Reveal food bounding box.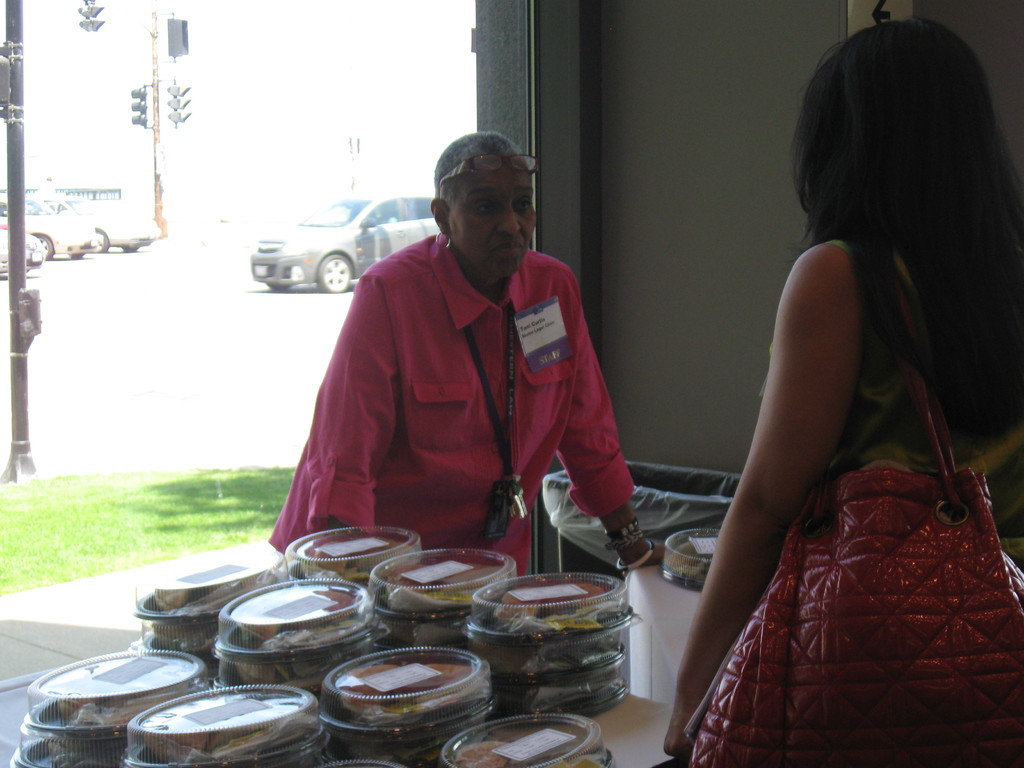
Revealed: 328:655:476:734.
